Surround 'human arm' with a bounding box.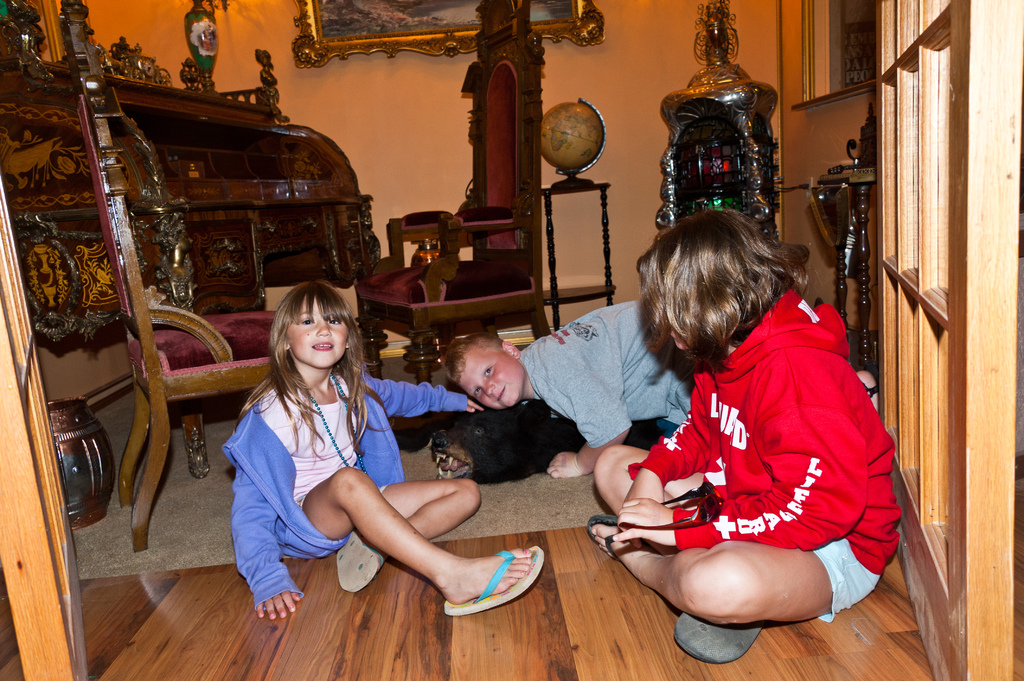
box=[611, 371, 720, 512].
